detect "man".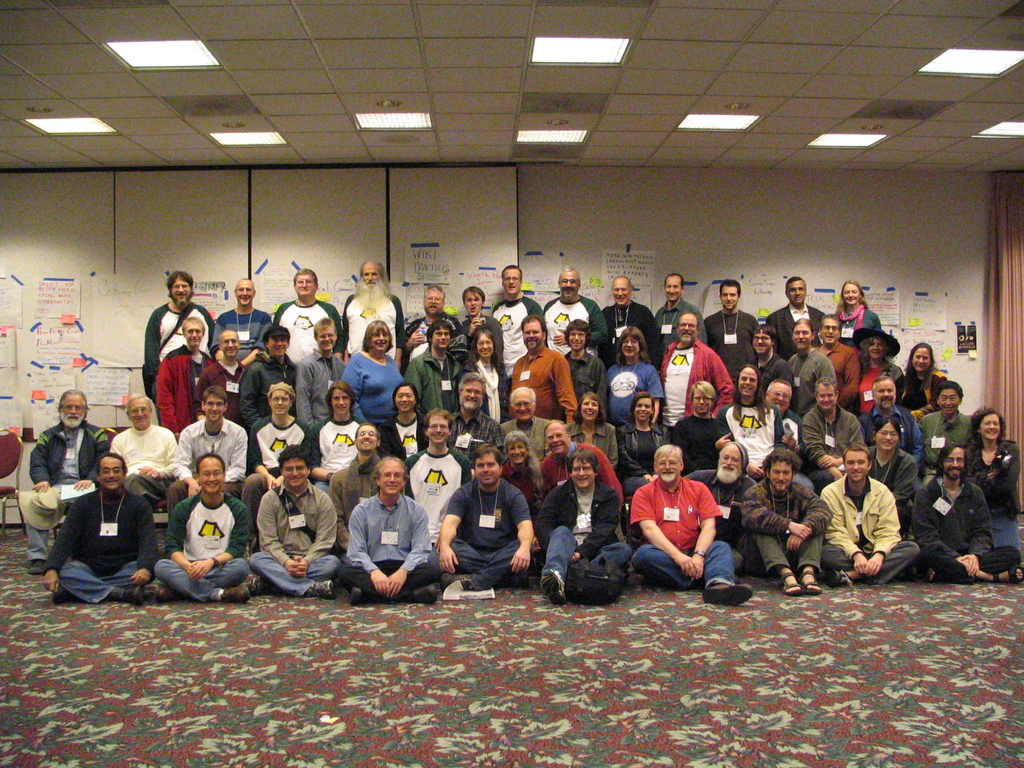
Detected at box(141, 271, 212, 410).
